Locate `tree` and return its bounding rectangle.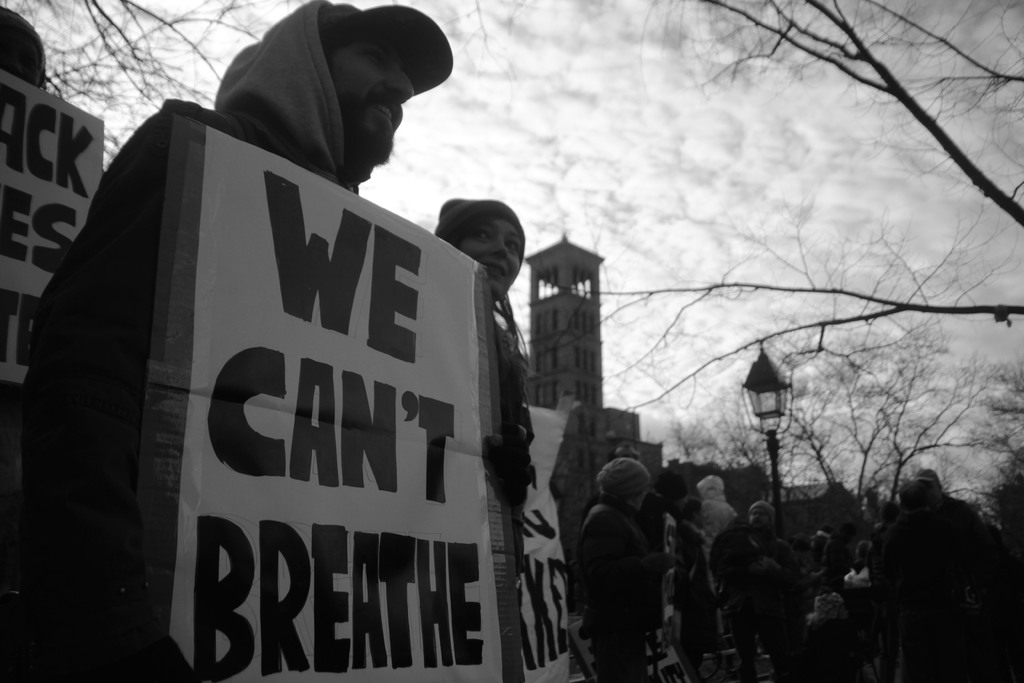
<bbox>0, 0, 483, 168</bbox>.
